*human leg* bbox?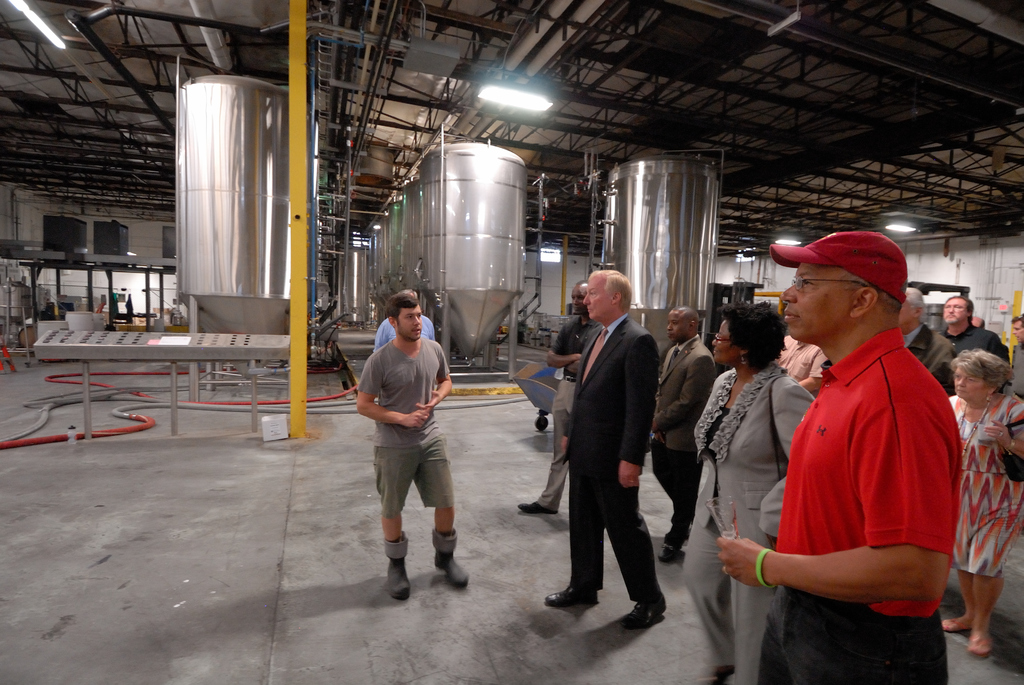
<box>942,577,1004,656</box>
